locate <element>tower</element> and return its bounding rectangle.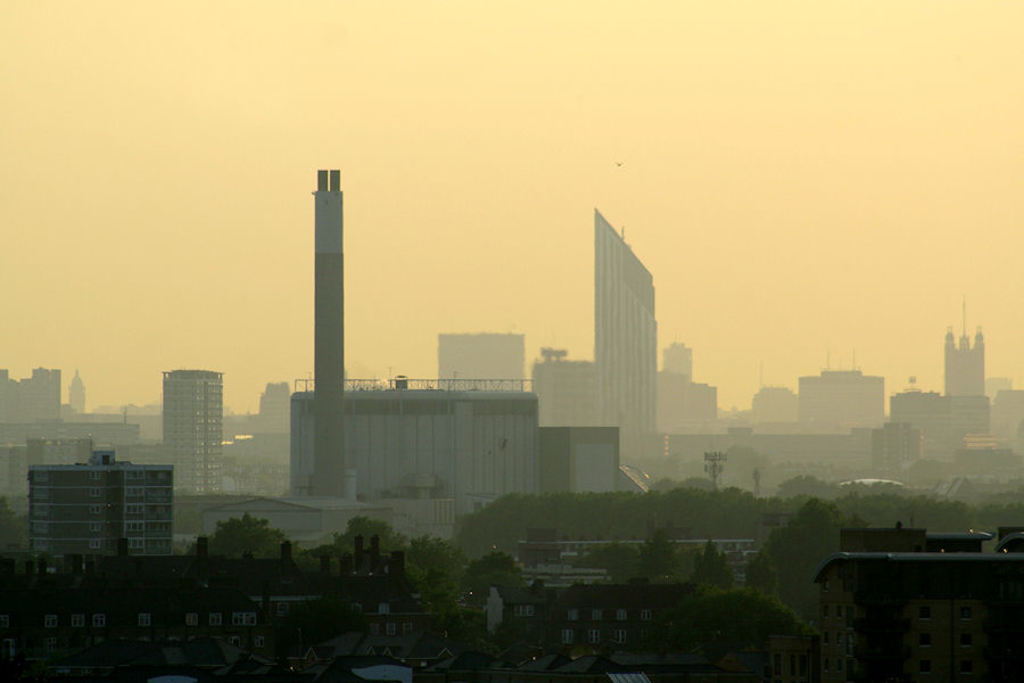
(311,158,340,501).
